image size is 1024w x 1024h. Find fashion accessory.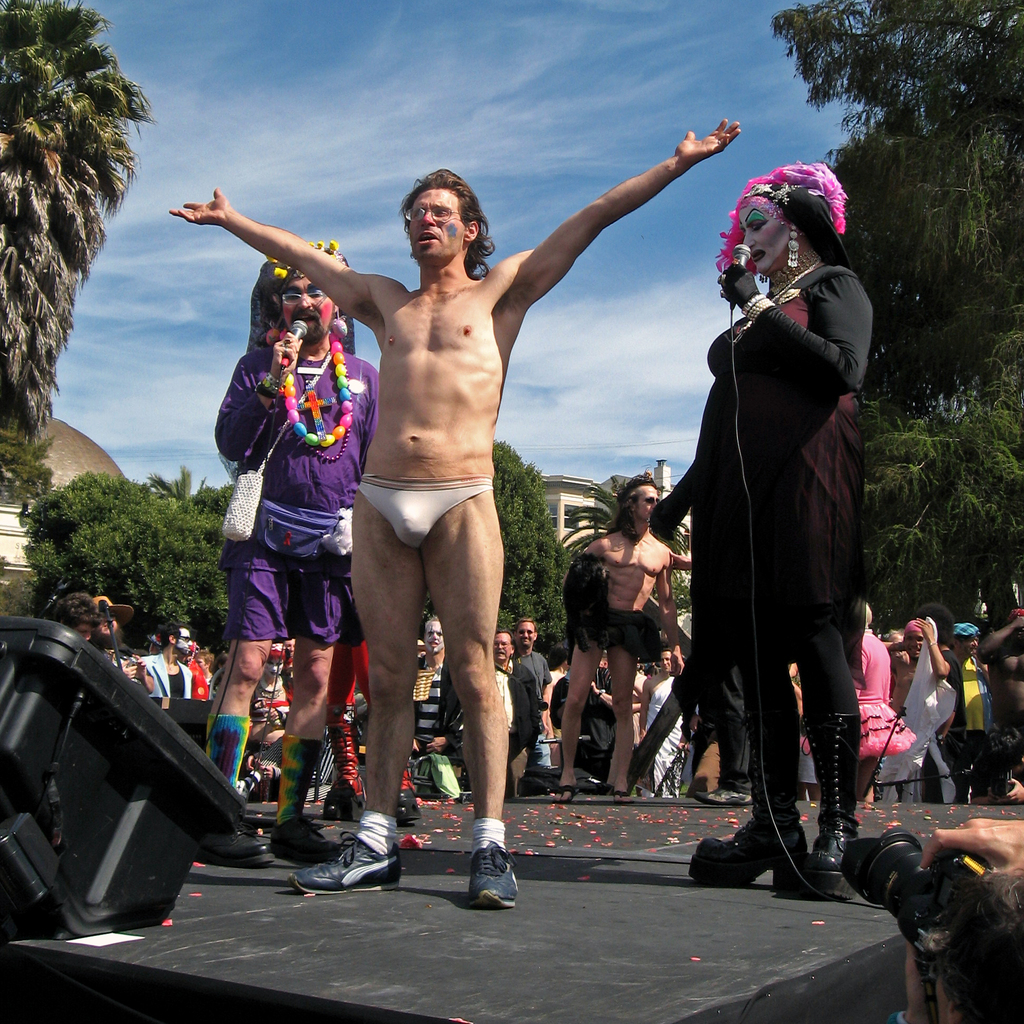
BBox(716, 158, 850, 268).
